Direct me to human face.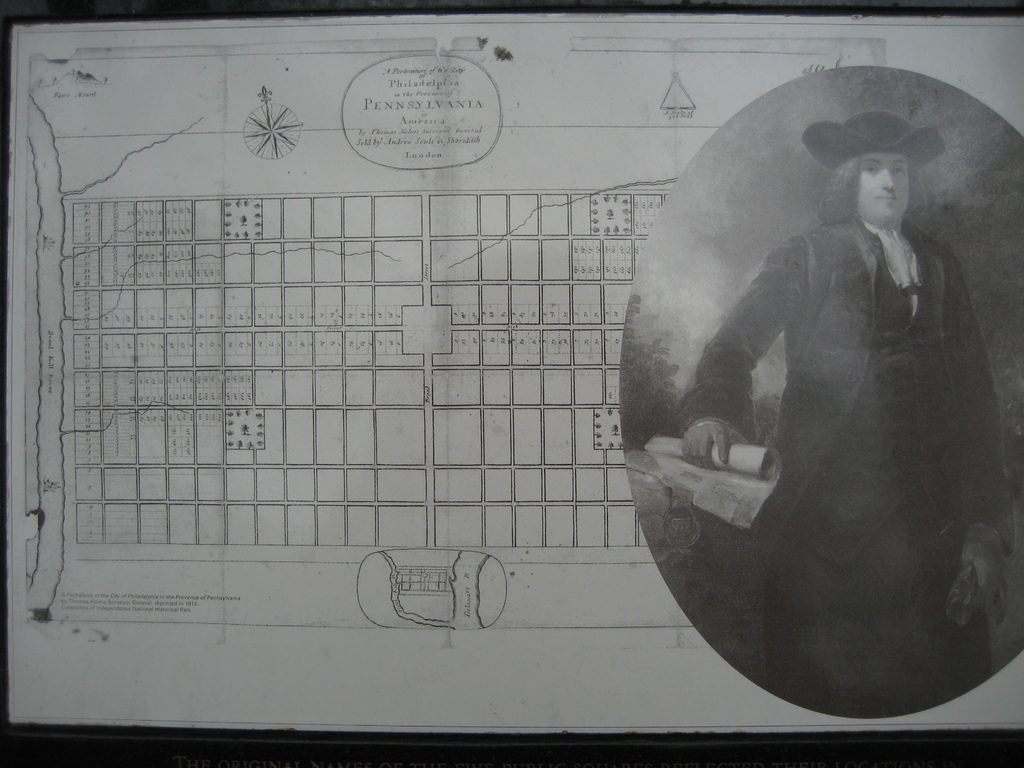
Direction: 860,154,916,232.
